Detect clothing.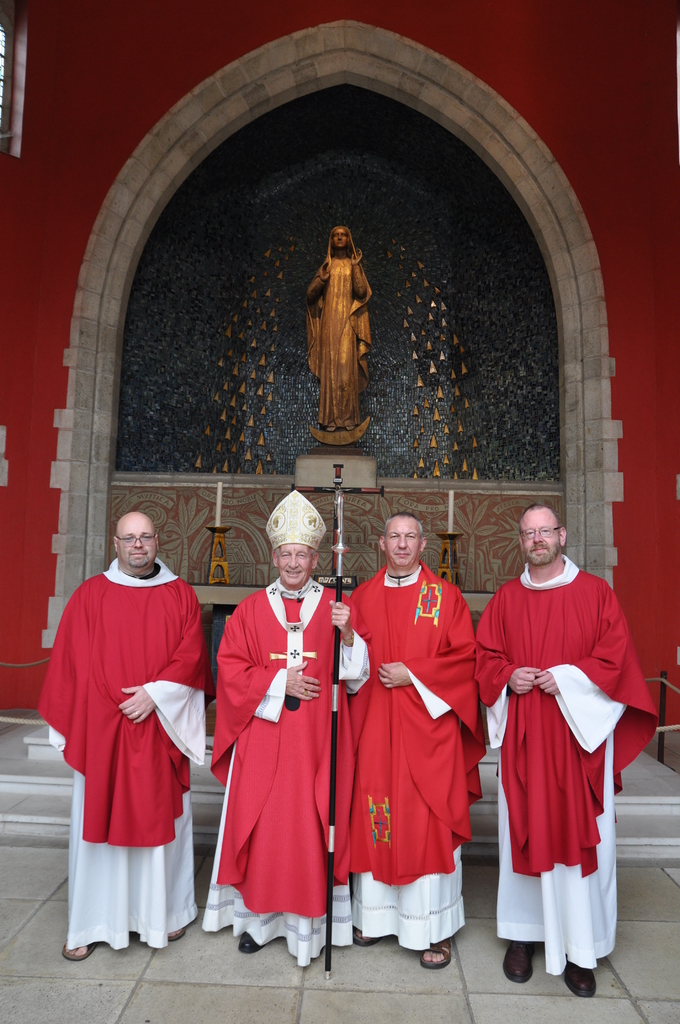
Detected at pyautogui.locateOnScreen(350, 559, 488, 953).
